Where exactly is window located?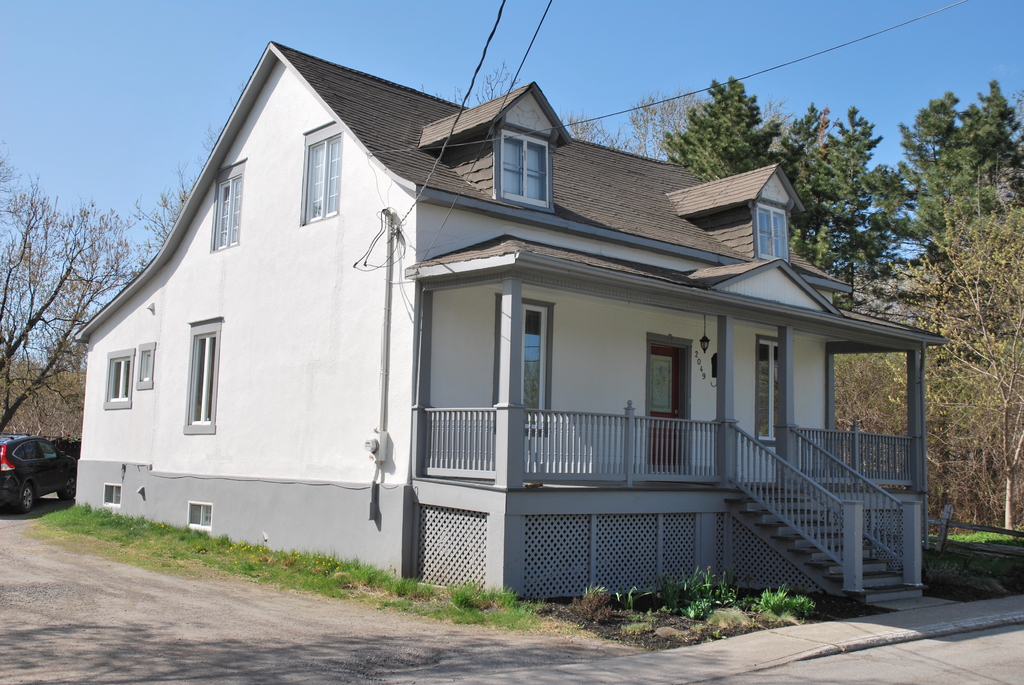
Its bounding box is left=100, top=480, right=120, bottom=503.
